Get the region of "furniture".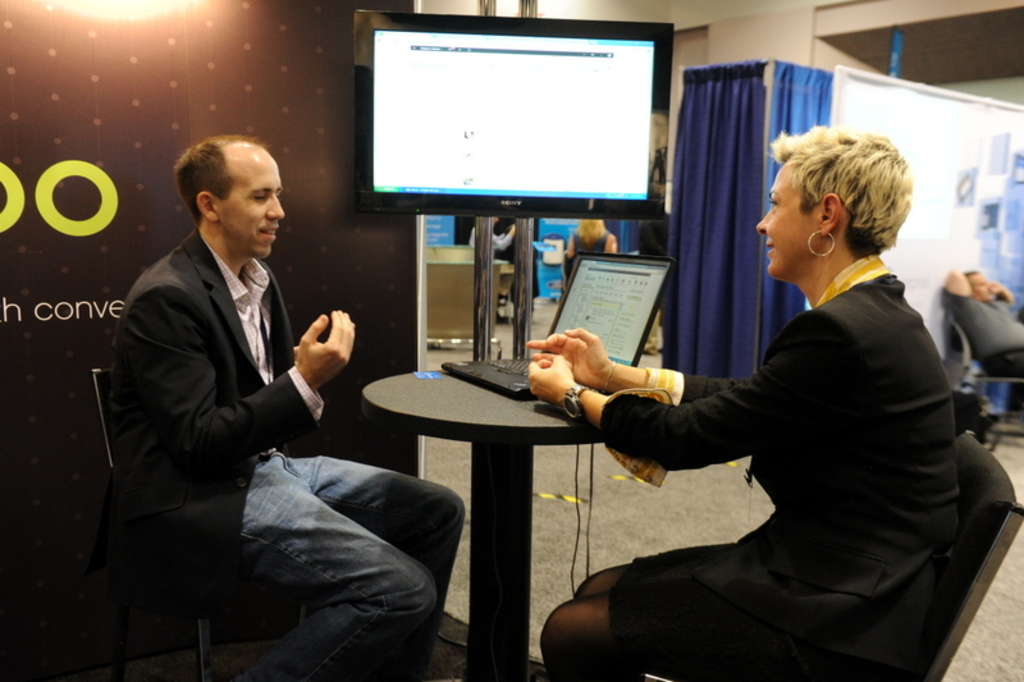
(left=88, top=365, right=274, bottom=681).
